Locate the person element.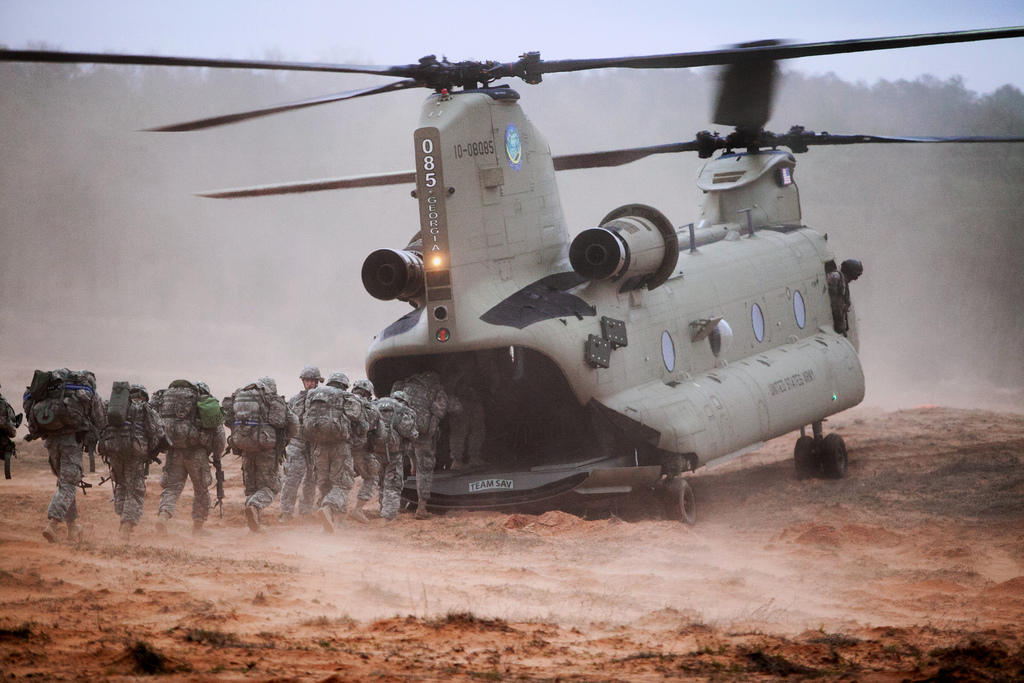
Element bbox: 18/350/103/545.
